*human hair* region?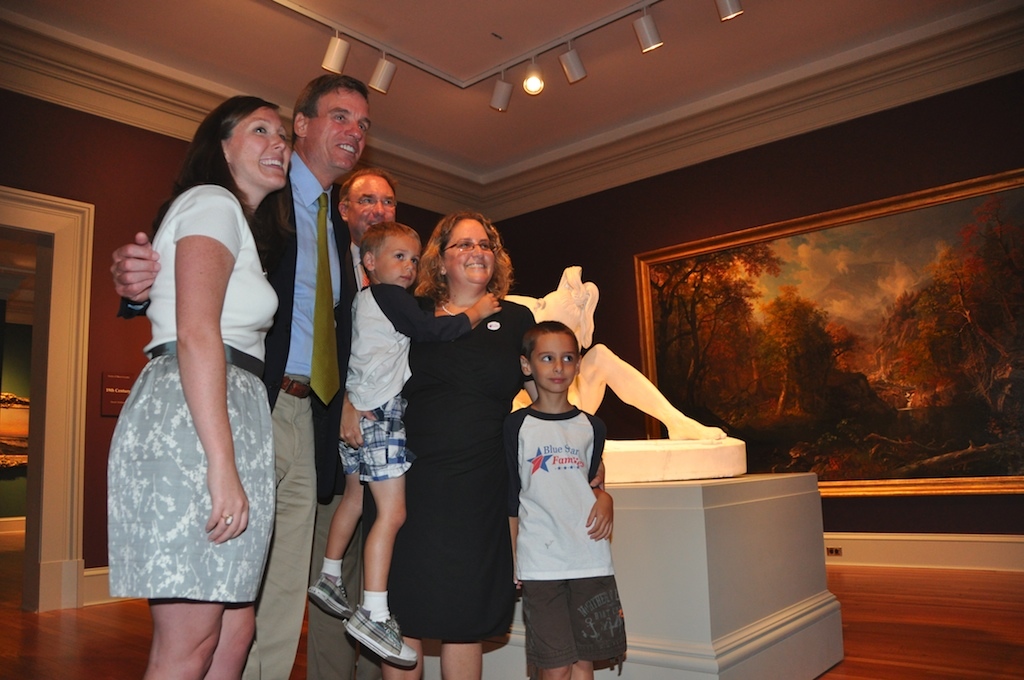
box=[524, 317, 579, 360]
